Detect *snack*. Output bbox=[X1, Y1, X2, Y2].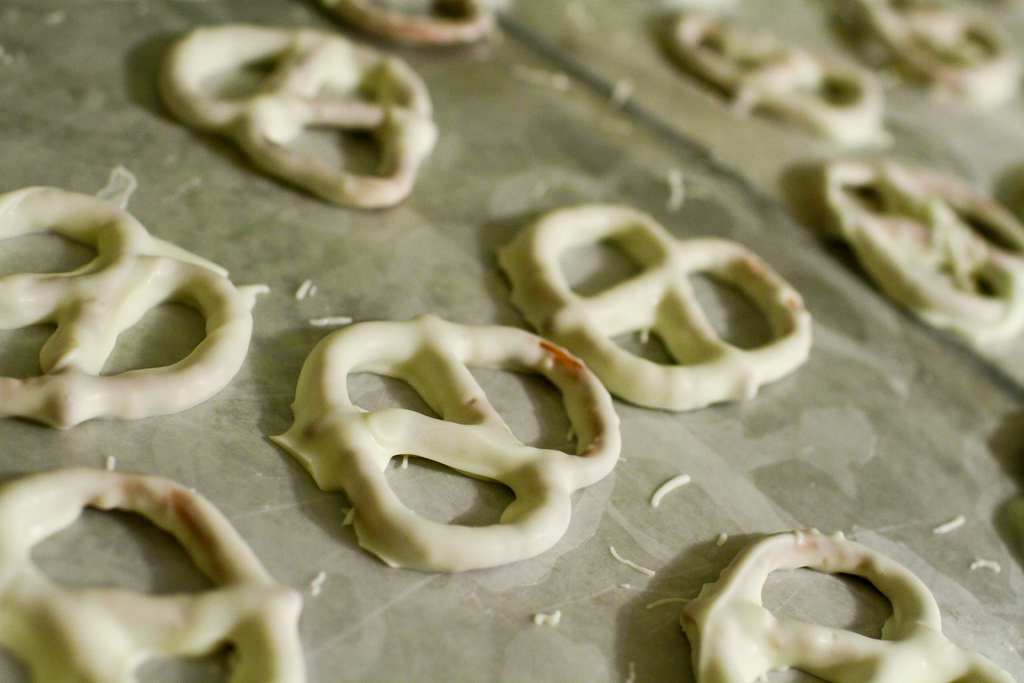
bbox=[1, 149, 241, 483].
